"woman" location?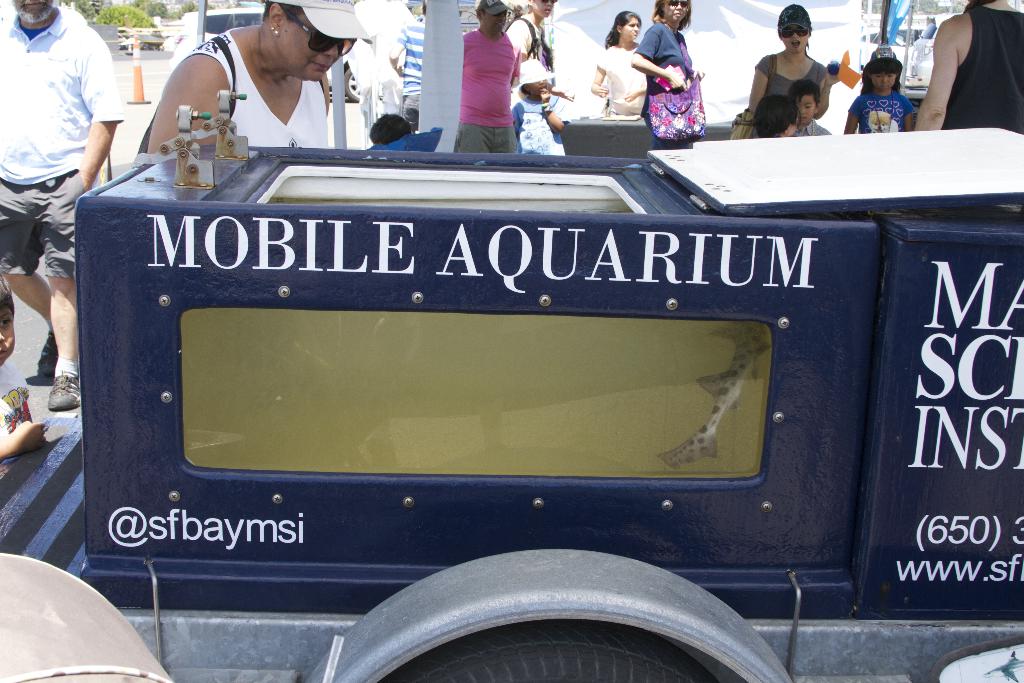
623, 0, 713, 146
